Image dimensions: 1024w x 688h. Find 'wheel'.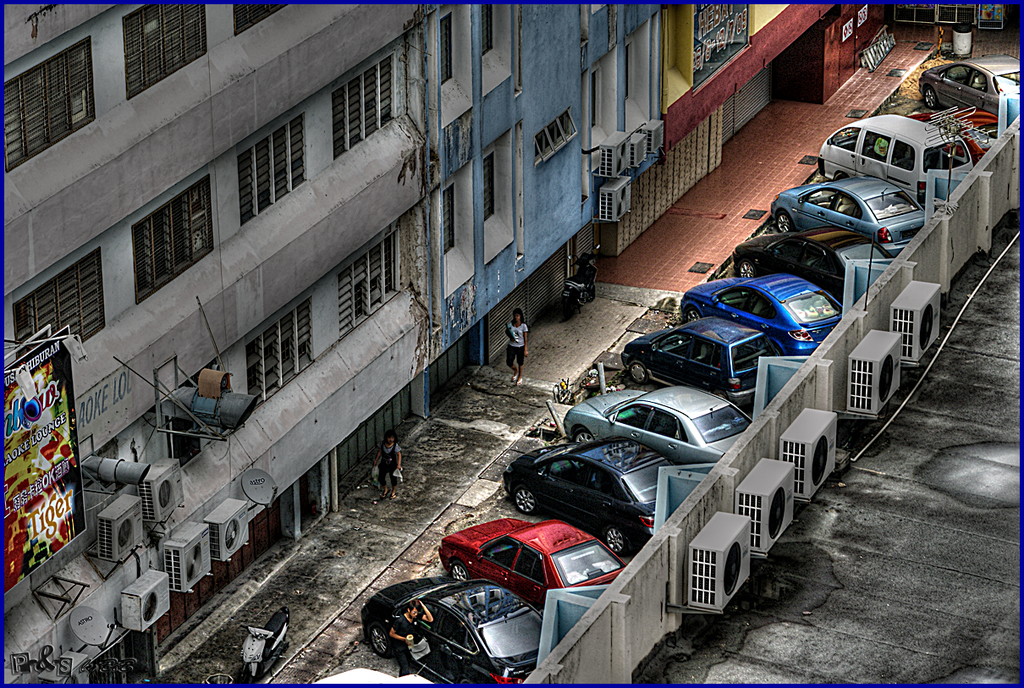
{"left": 776, "top": 213, "right": 793, "bottom": 234}.
